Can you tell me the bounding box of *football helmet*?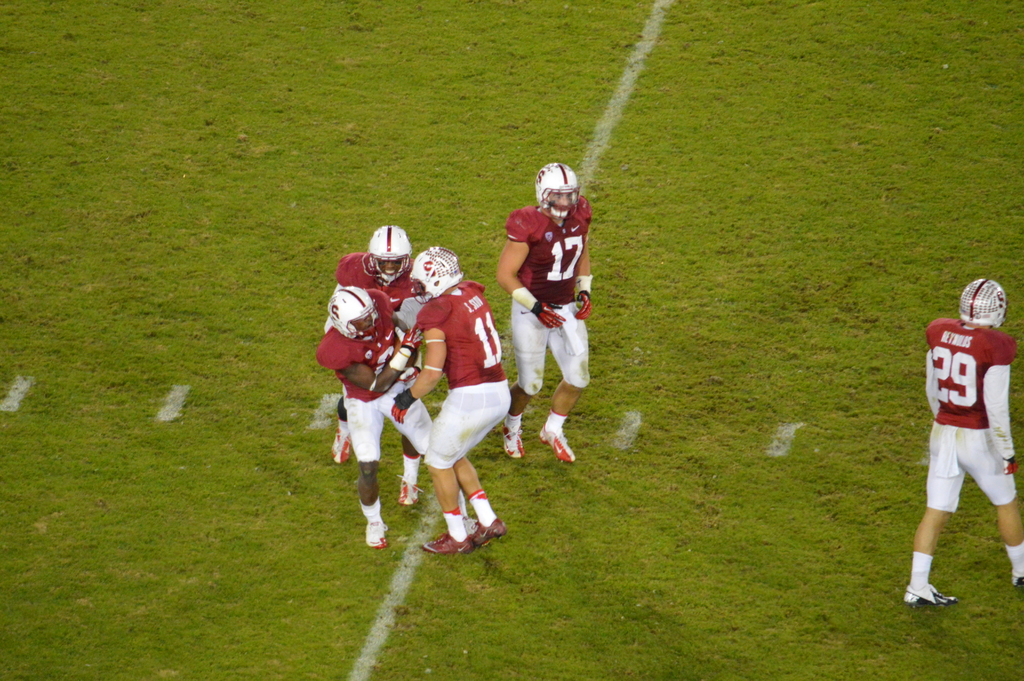
pyautogui.locateOnScreen(326, 284, 381, 344).
